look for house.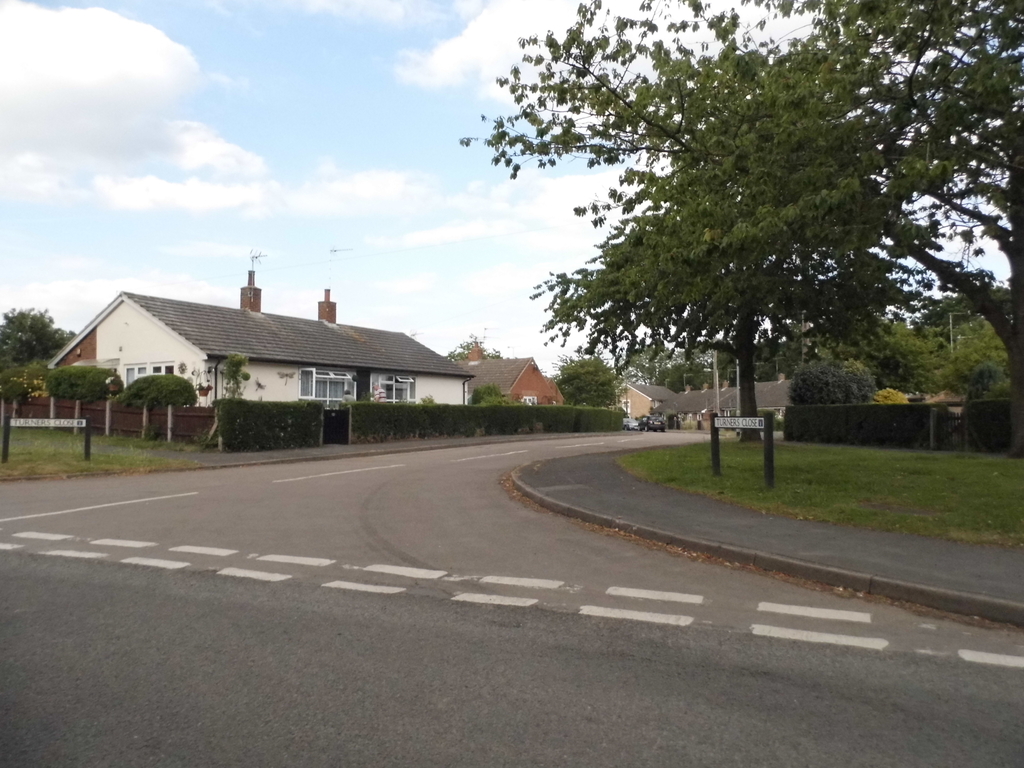
Found: bbox=(48, 265, 480, 447).
